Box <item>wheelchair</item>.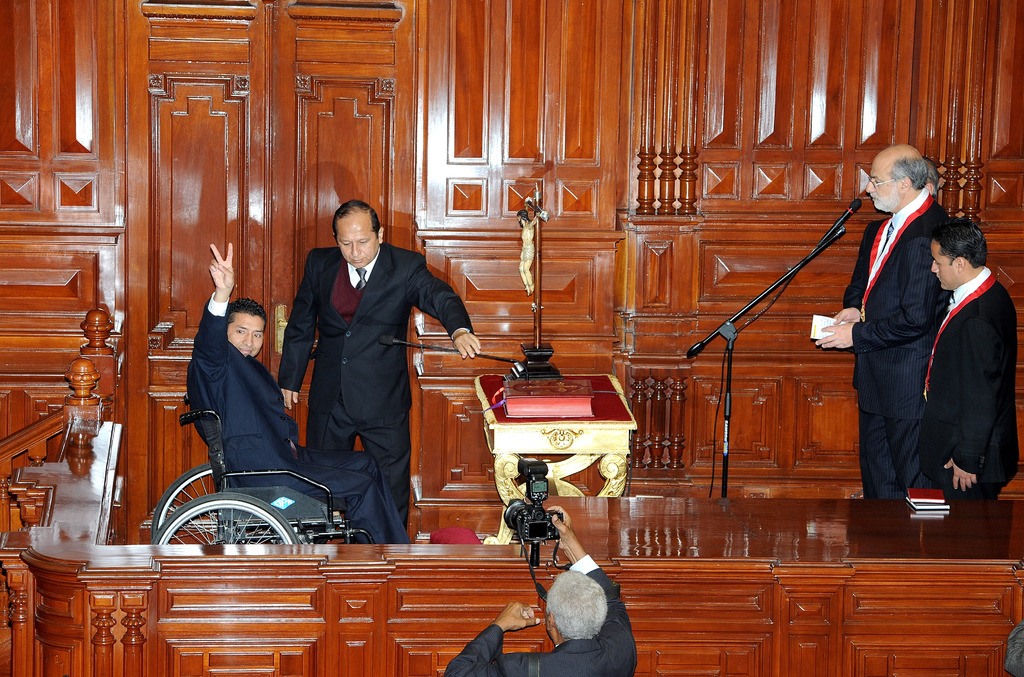
(150, 372, 379, 558).
